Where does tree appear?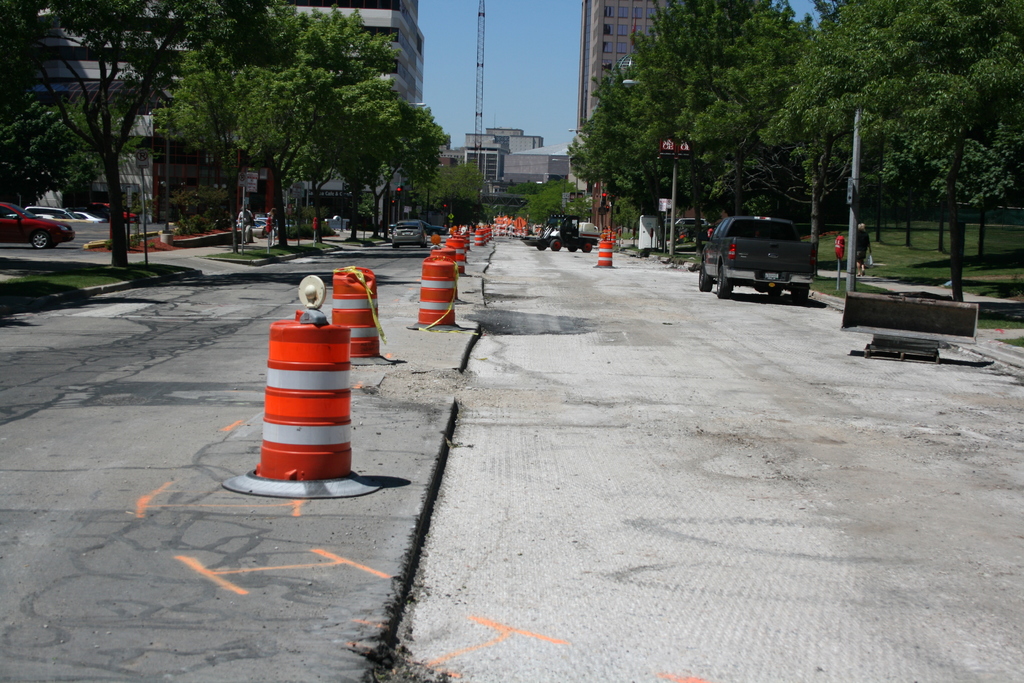
Appears at bbox(612, 0, 817, 263).
